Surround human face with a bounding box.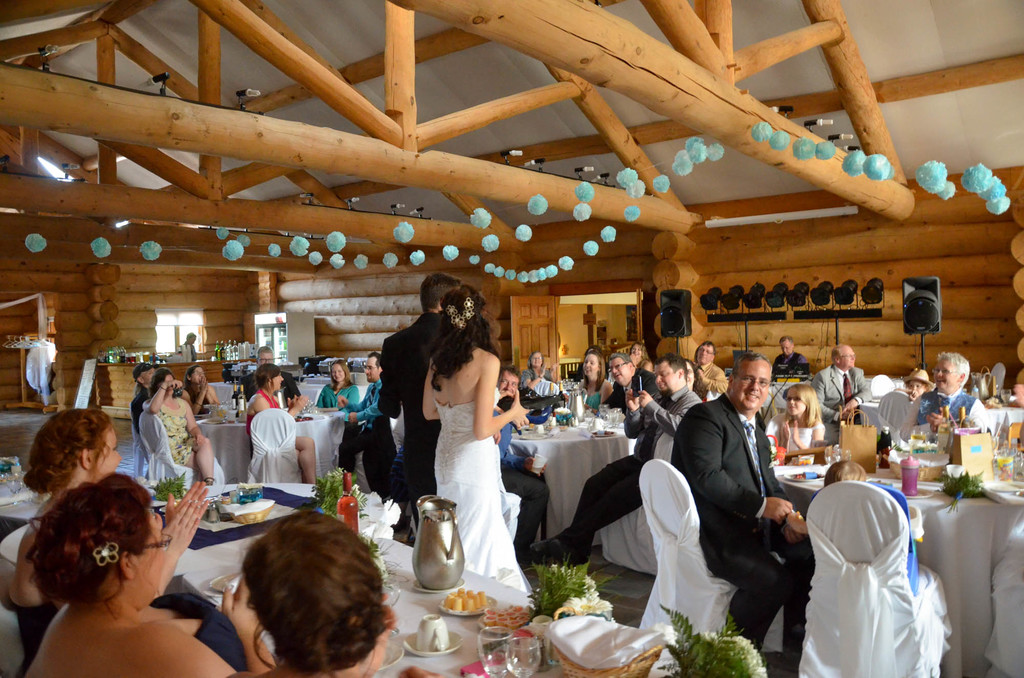
Rect(586, 352, 602, 377).
